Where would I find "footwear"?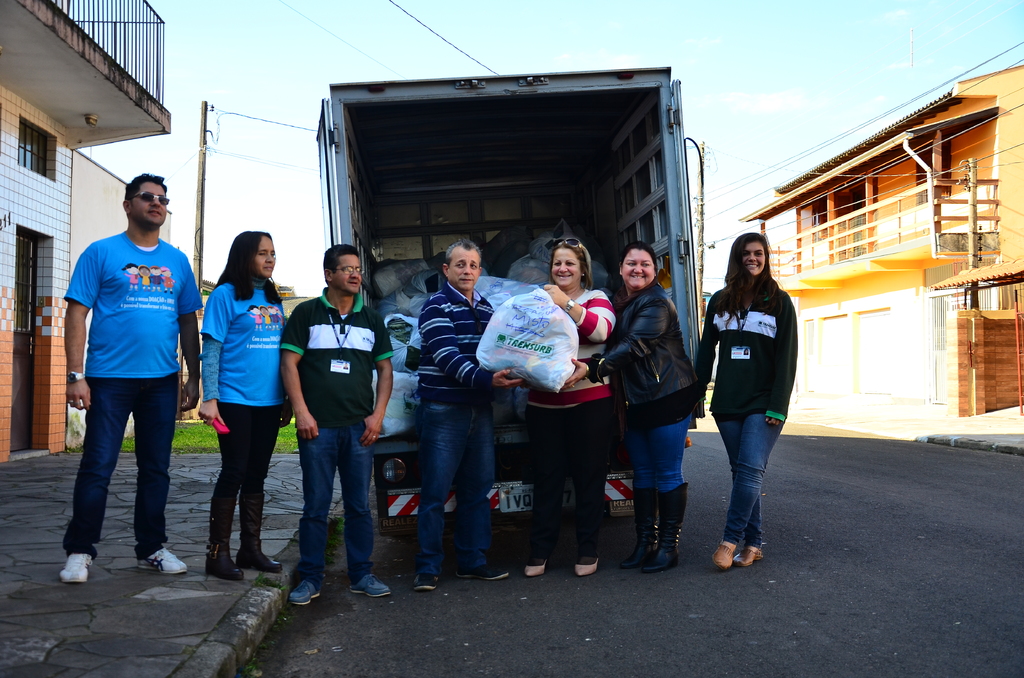
At left=205, top=544, right=244, bottom=582.
